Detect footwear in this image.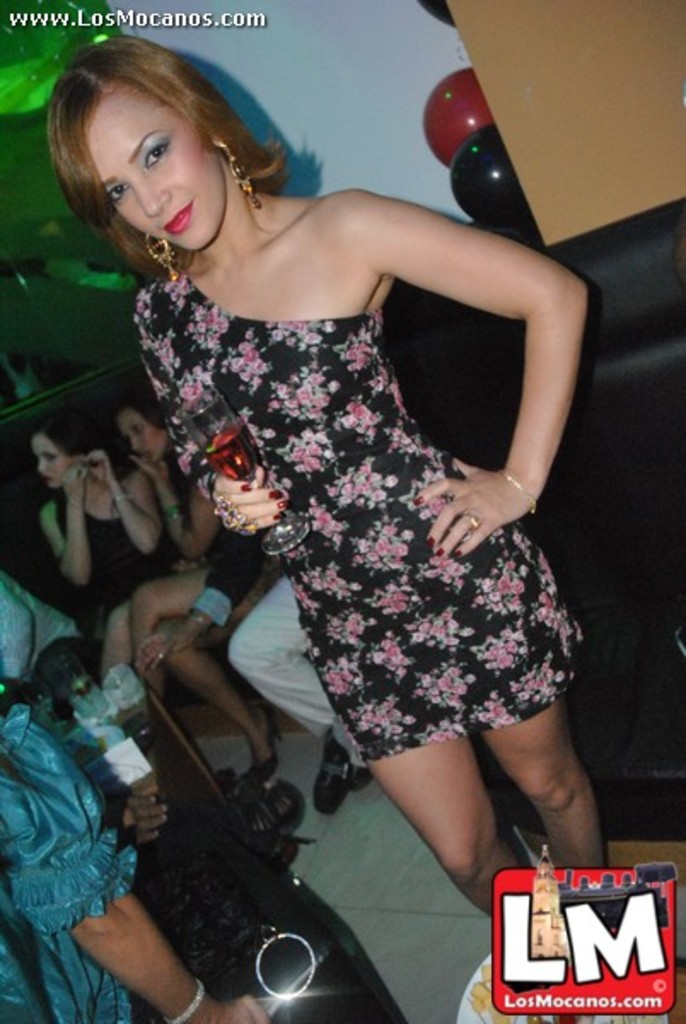
Detection: bbox=(311, 727, 346, 817).
